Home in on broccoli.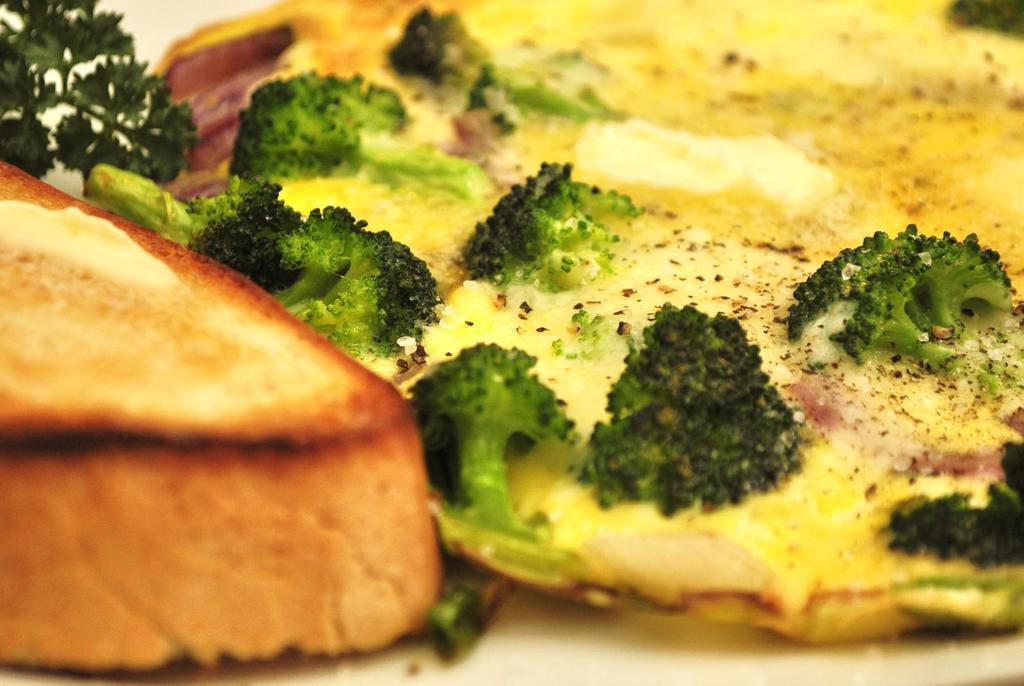
Homed in at [x1=593, y1=299, x2=803, y2=516].
